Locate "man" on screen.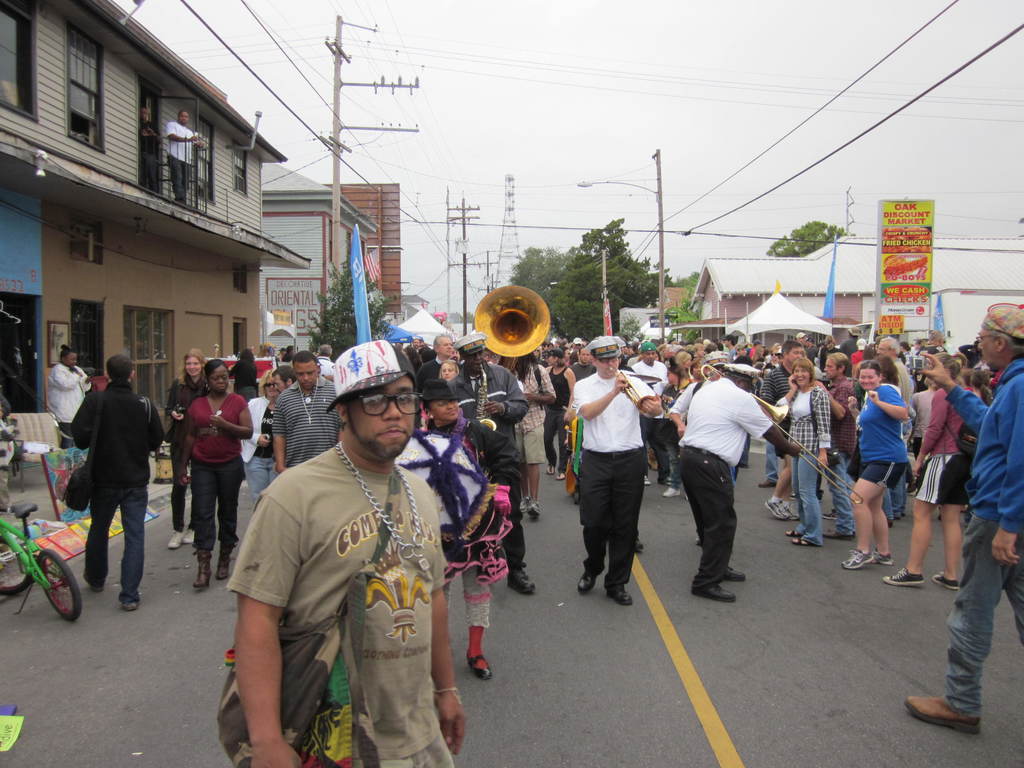
On screen at select_region(449, 333, 531, 591).
